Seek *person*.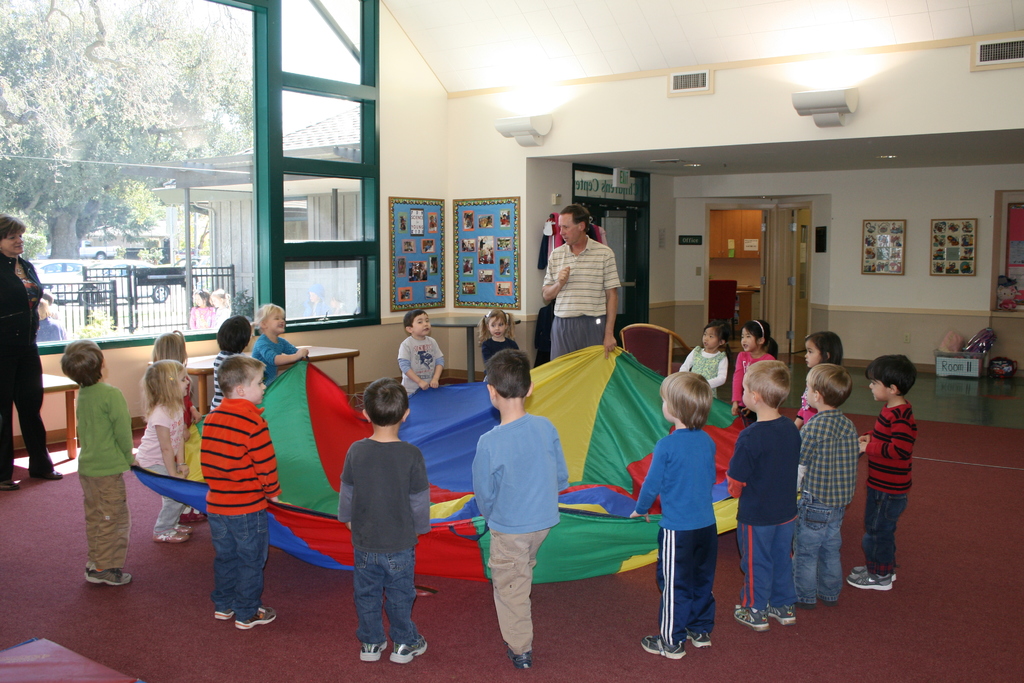
x1=542, y1=204, x2=616, y2=357.
